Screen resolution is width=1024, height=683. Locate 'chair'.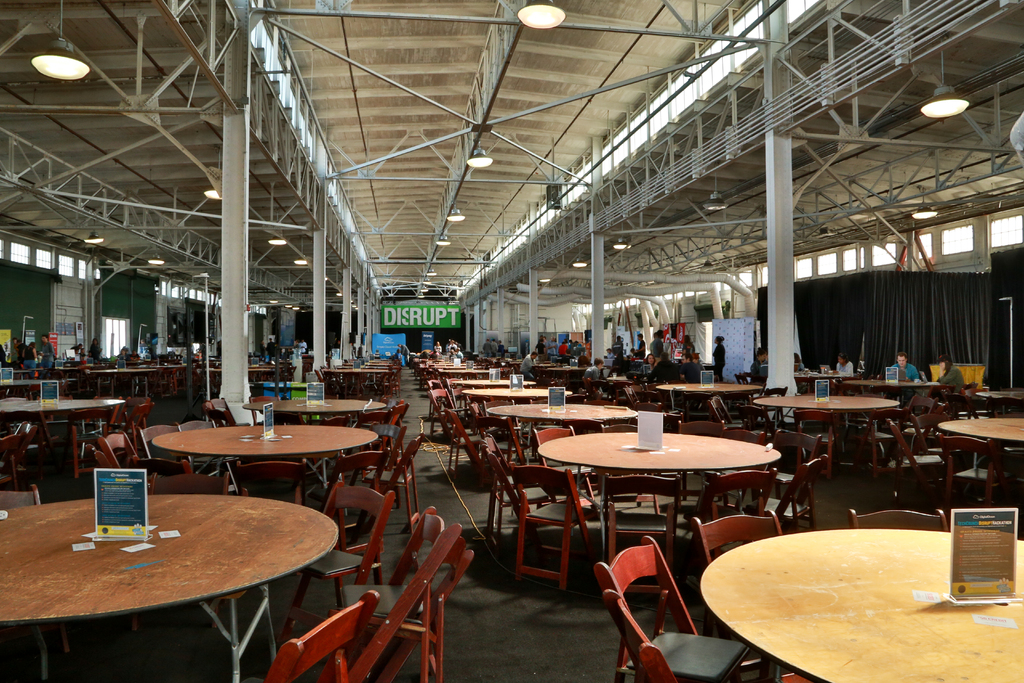
884/415/942/507.
